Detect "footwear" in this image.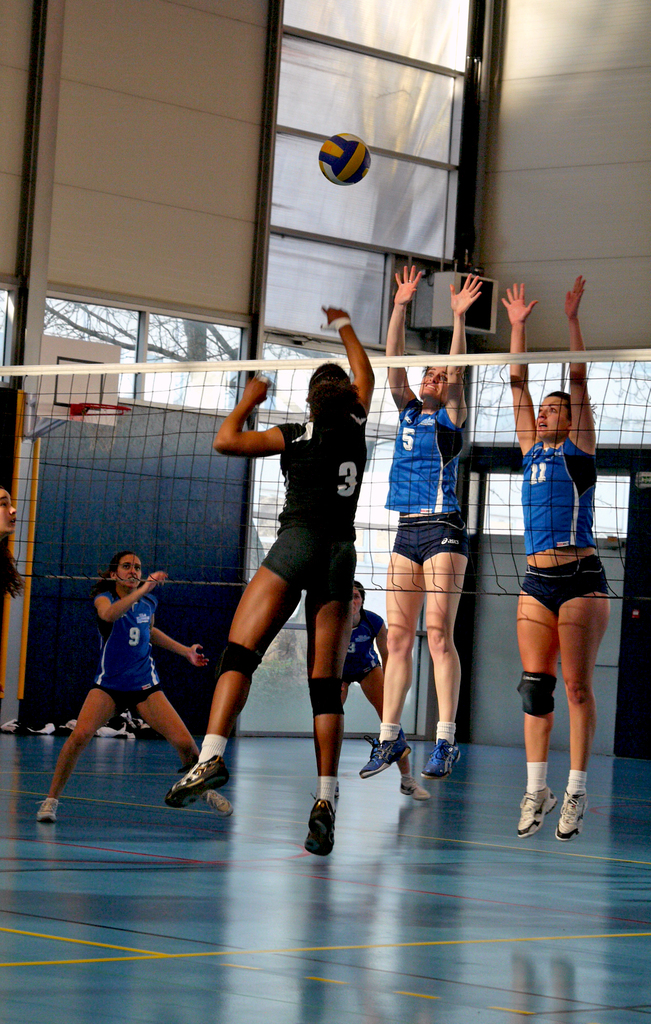
Detection: (179,791,236,816).
